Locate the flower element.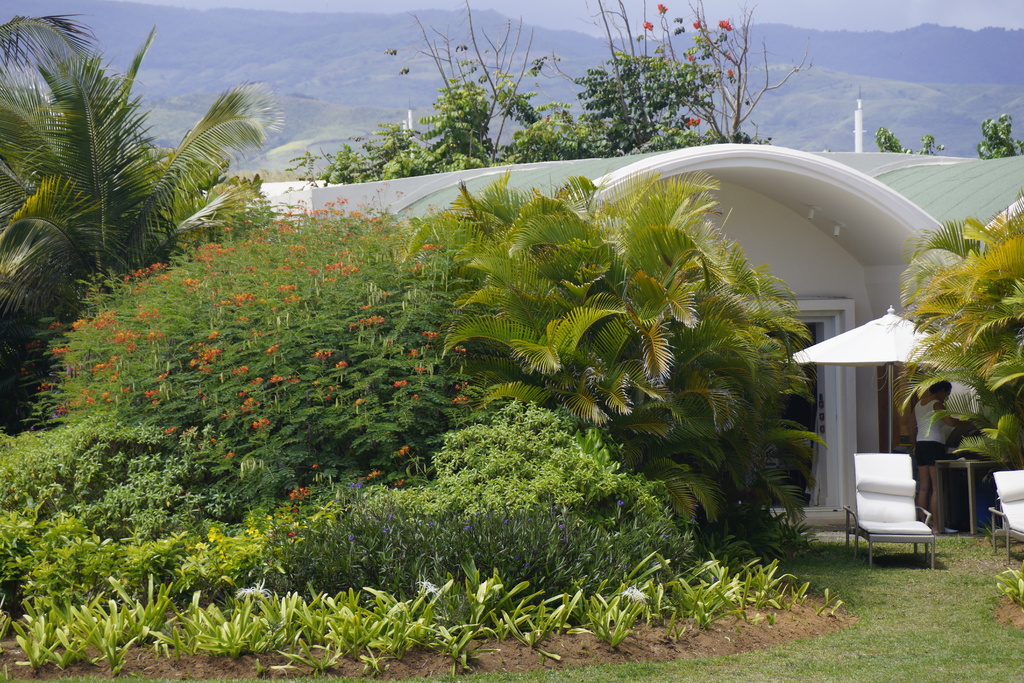
Element bbox: [left=261, top=281, right=275, bottom=286].
